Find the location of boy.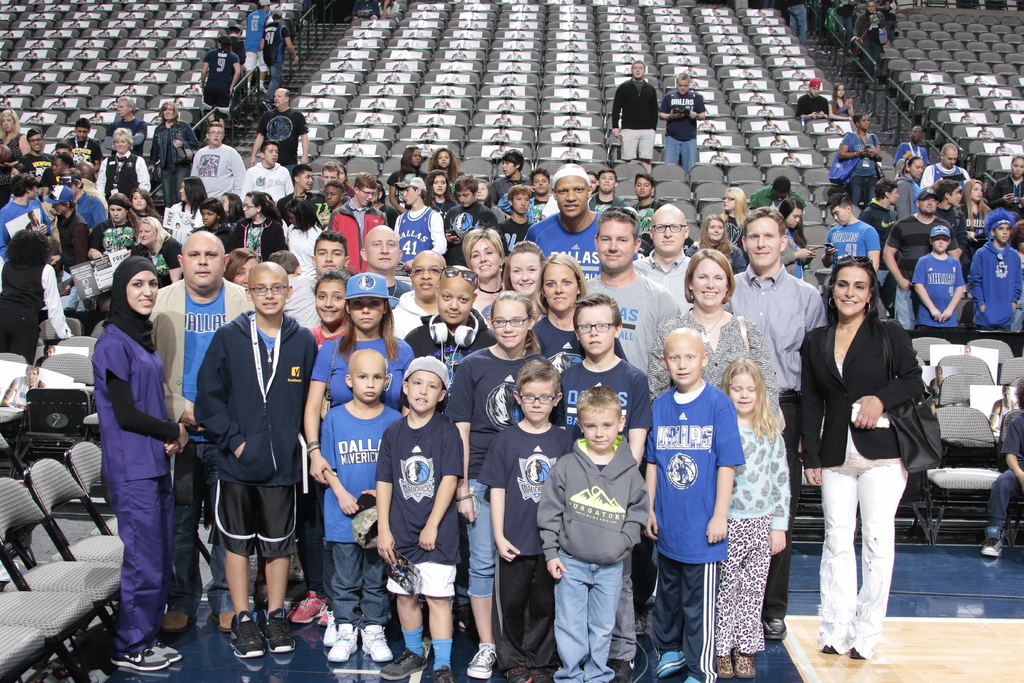
Location: <region>637, 327, 750, 682</region>.
